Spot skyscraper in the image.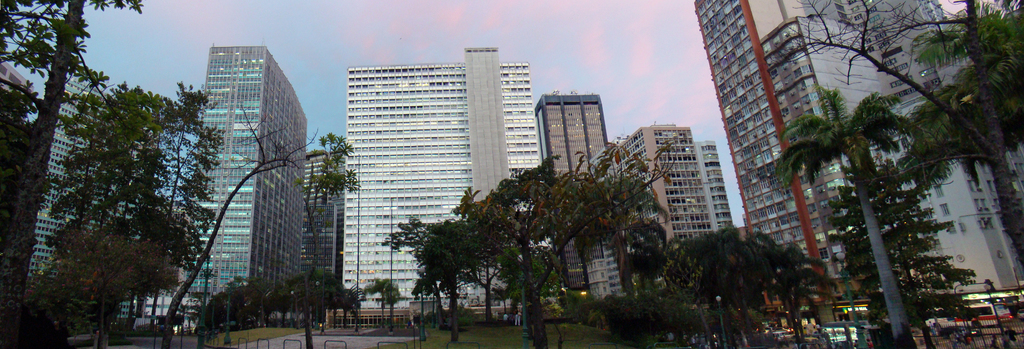
skyscraper found at region(175, 44, 308, 309).
